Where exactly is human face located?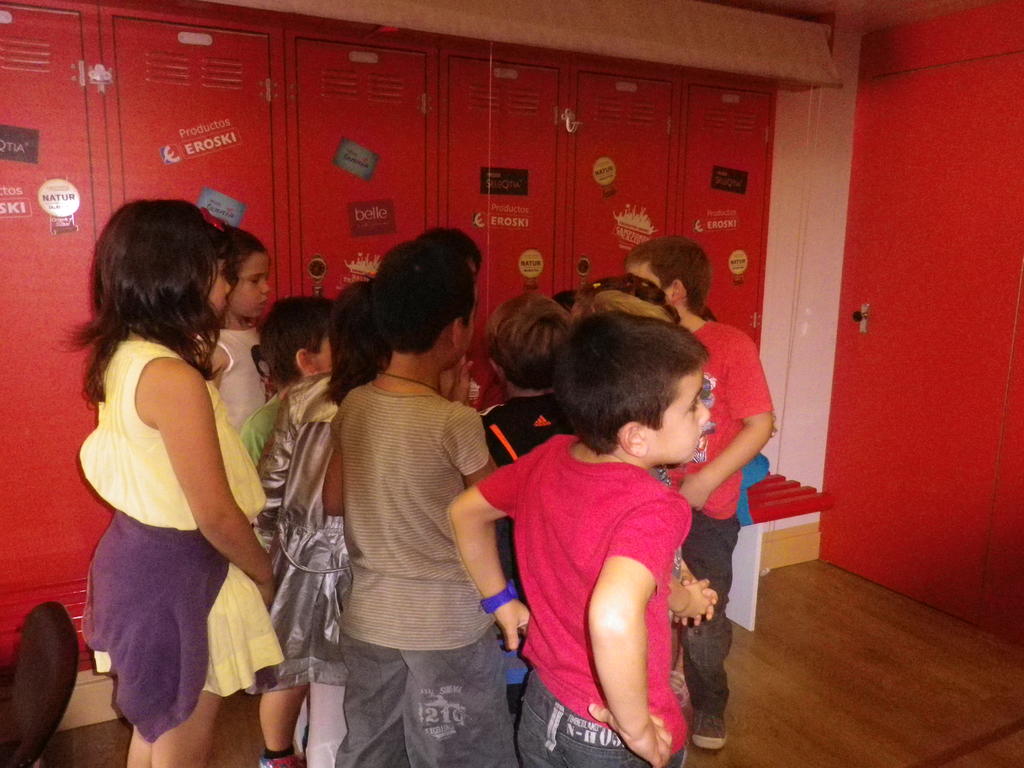
Its bounding box is bbox=[647, 363, 716, 471].
